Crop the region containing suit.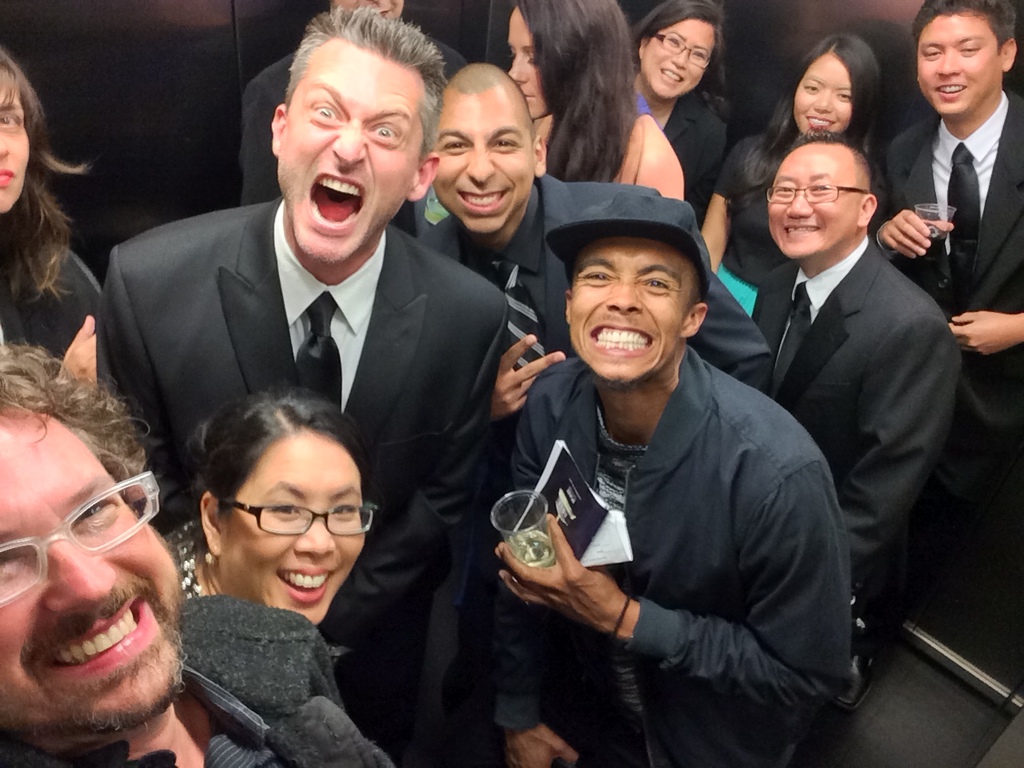
Crop region: 242 46 473 201.
